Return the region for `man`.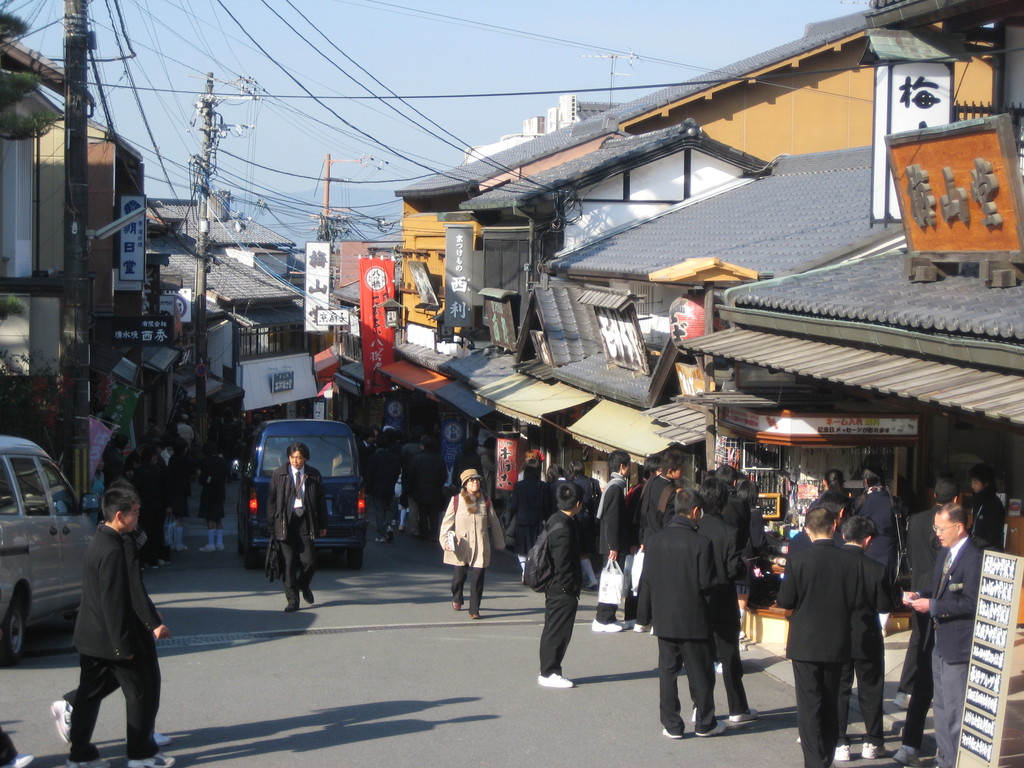
<region>902, 504, 984, 767</region>.
